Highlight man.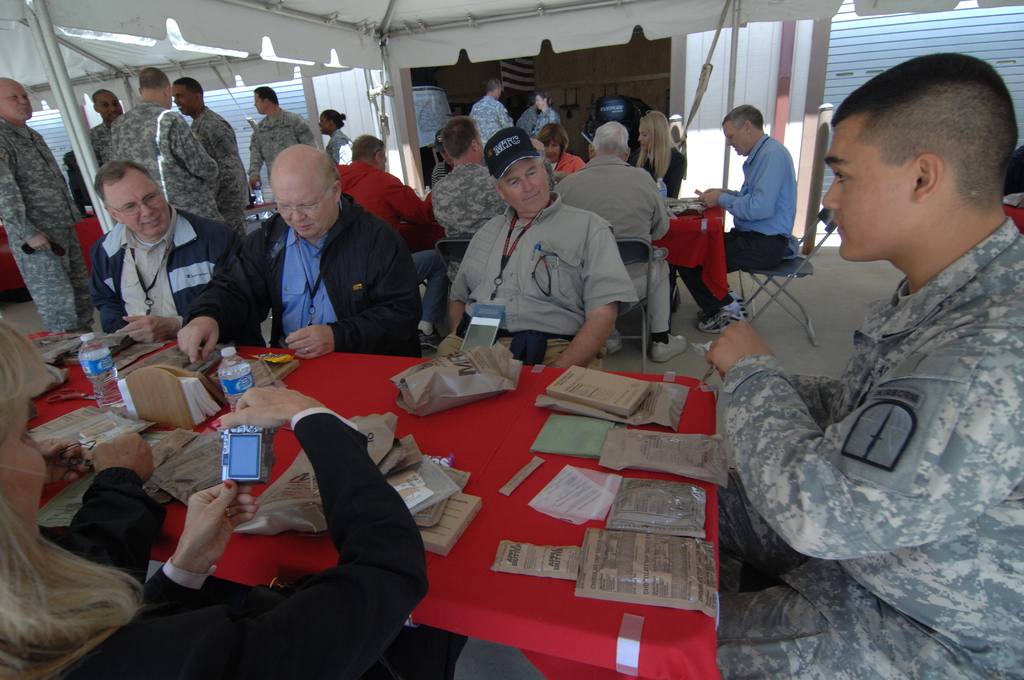
Highlighted region: box=[115, 64, 234, 219].
